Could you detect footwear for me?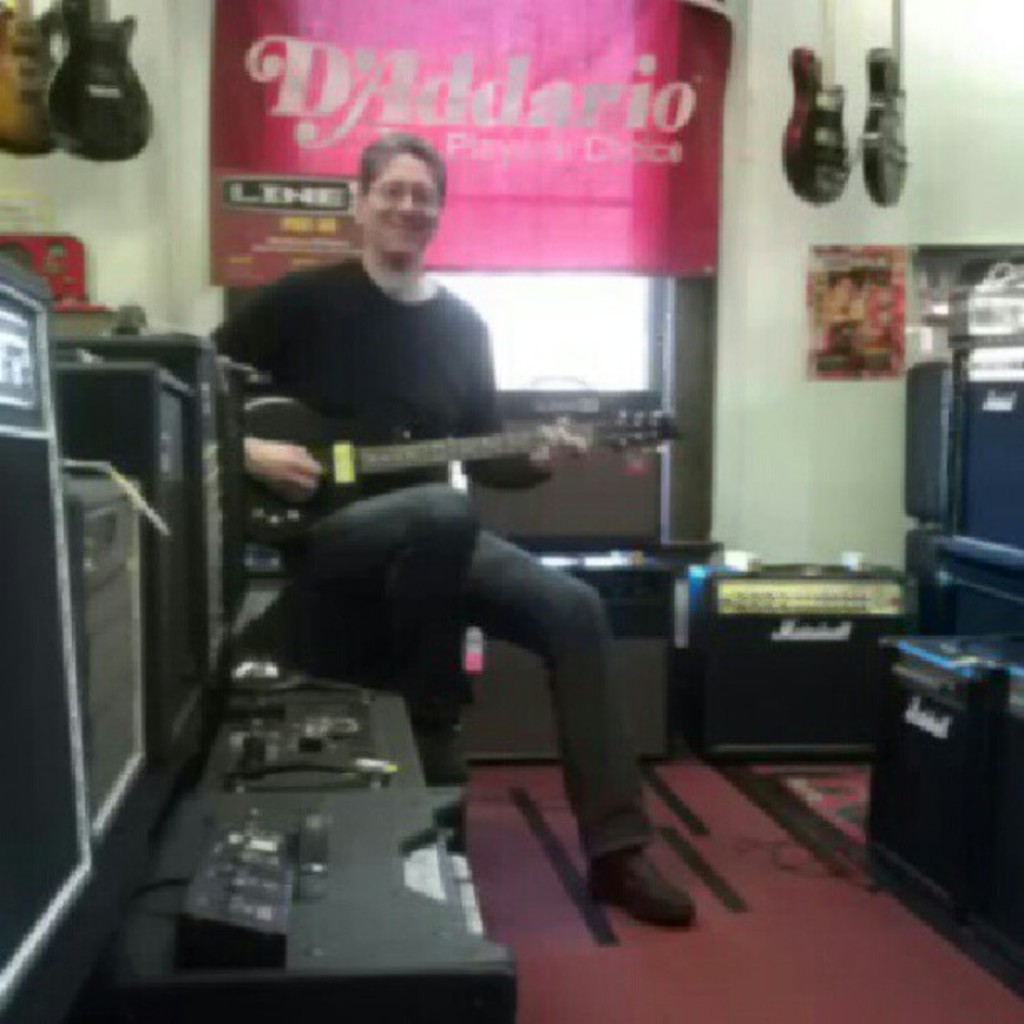
Detection result: locate(582, 828, 706, 954).
